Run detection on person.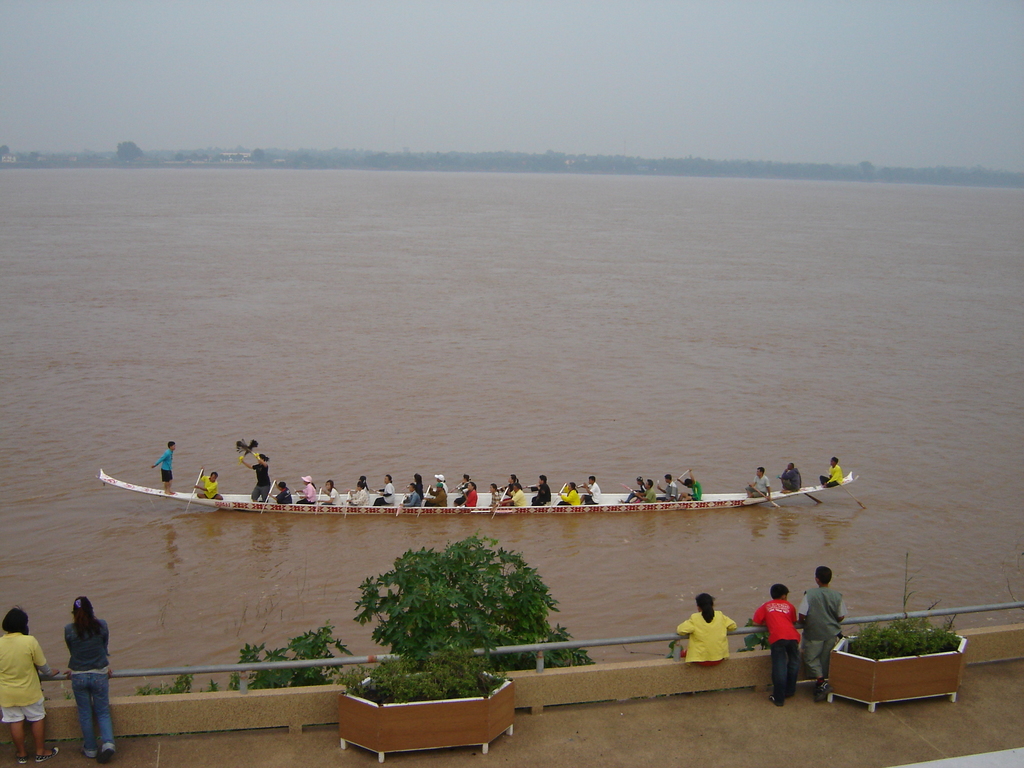
Result: x1=422 y1=481 x2=453 y2=508.
